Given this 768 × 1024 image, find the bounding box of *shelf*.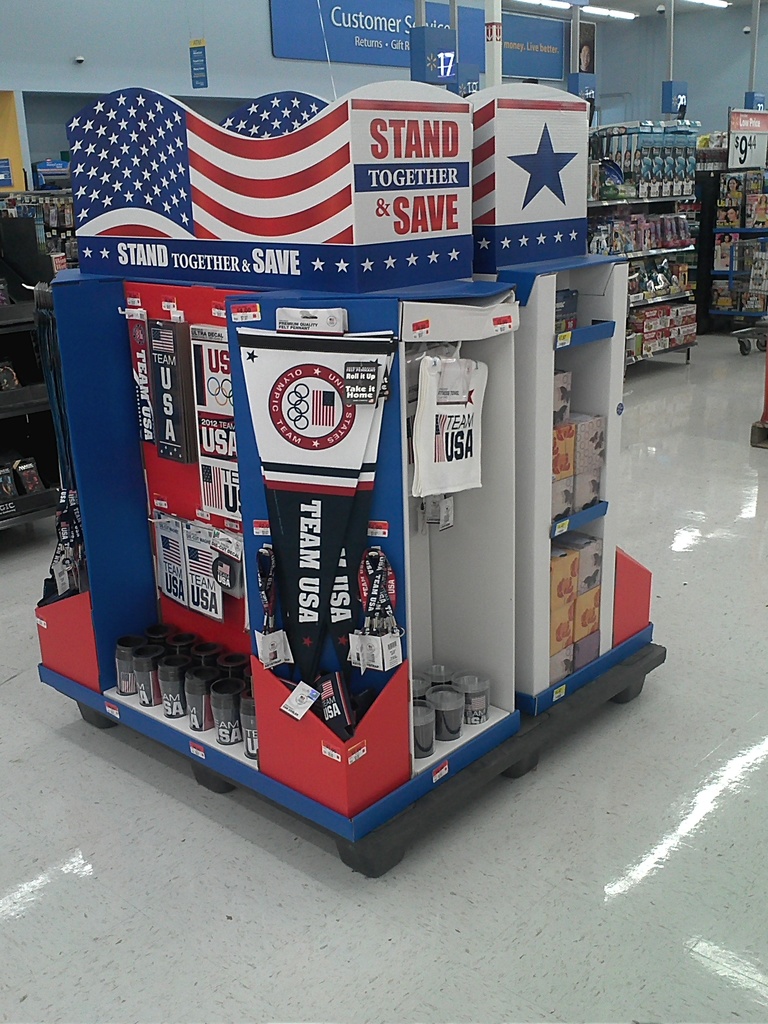
x1=694, y1=118, x2=755, y2=290.
